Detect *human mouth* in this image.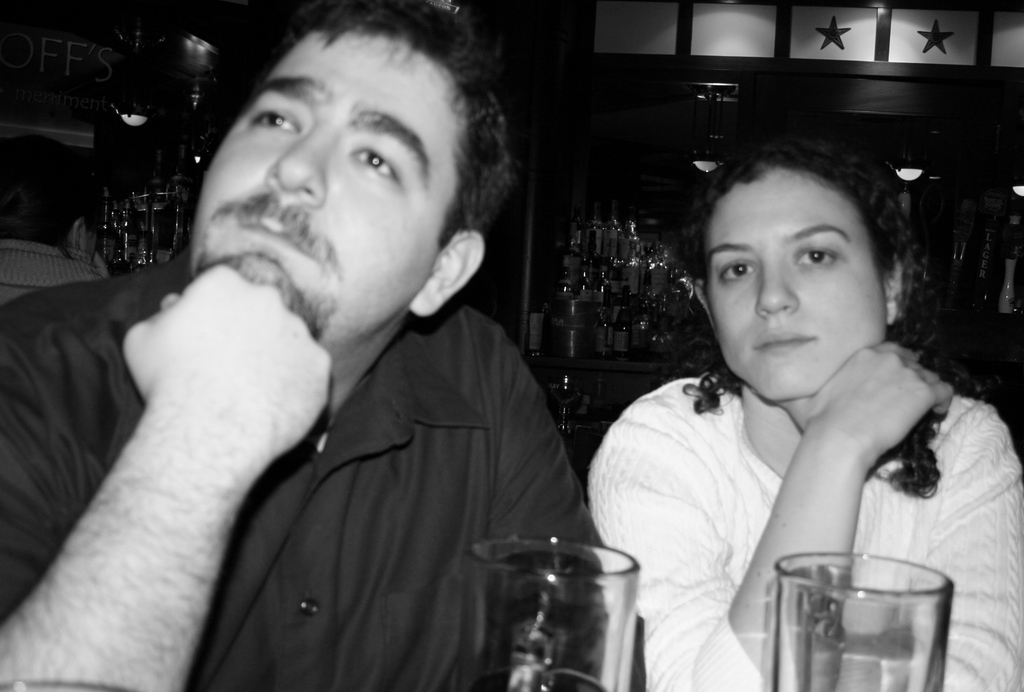
Detection: crop(237, 204, 323, 264).
